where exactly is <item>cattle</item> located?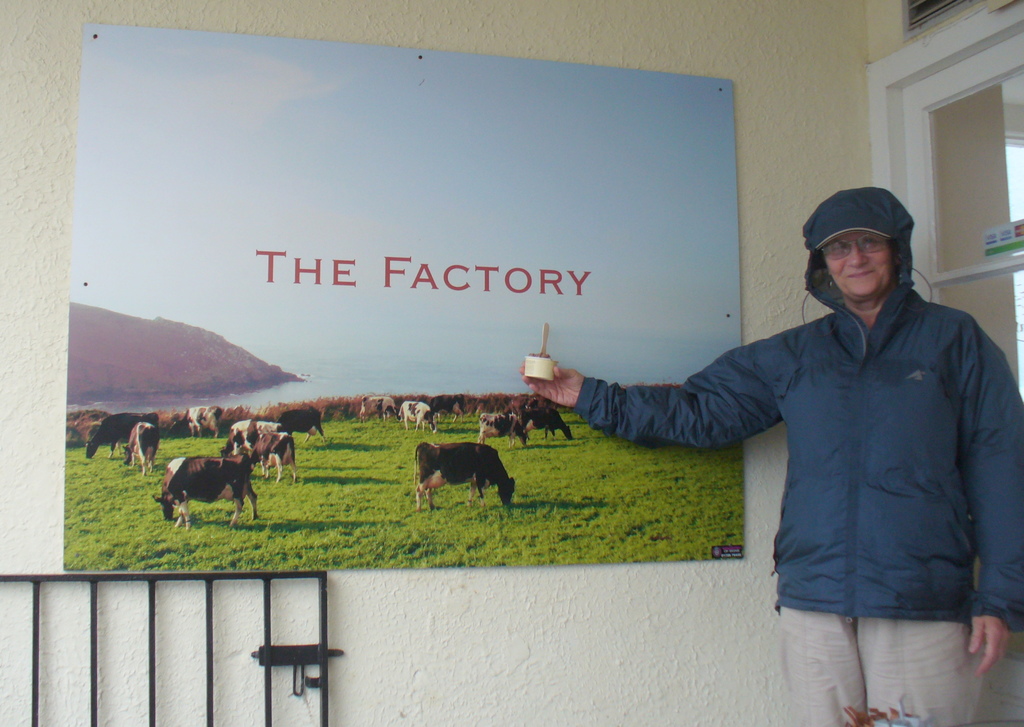
Its bounding box is box=[480, 406, 530, 443].
